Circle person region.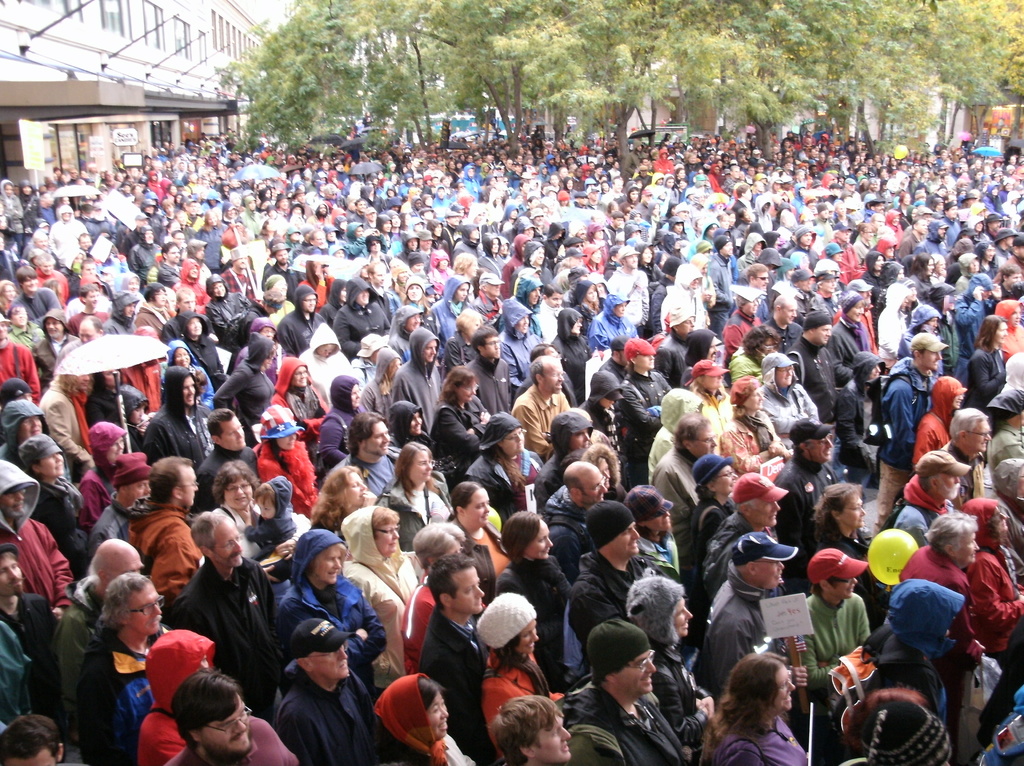
Region: select_region(352, 405, 401, 493).
